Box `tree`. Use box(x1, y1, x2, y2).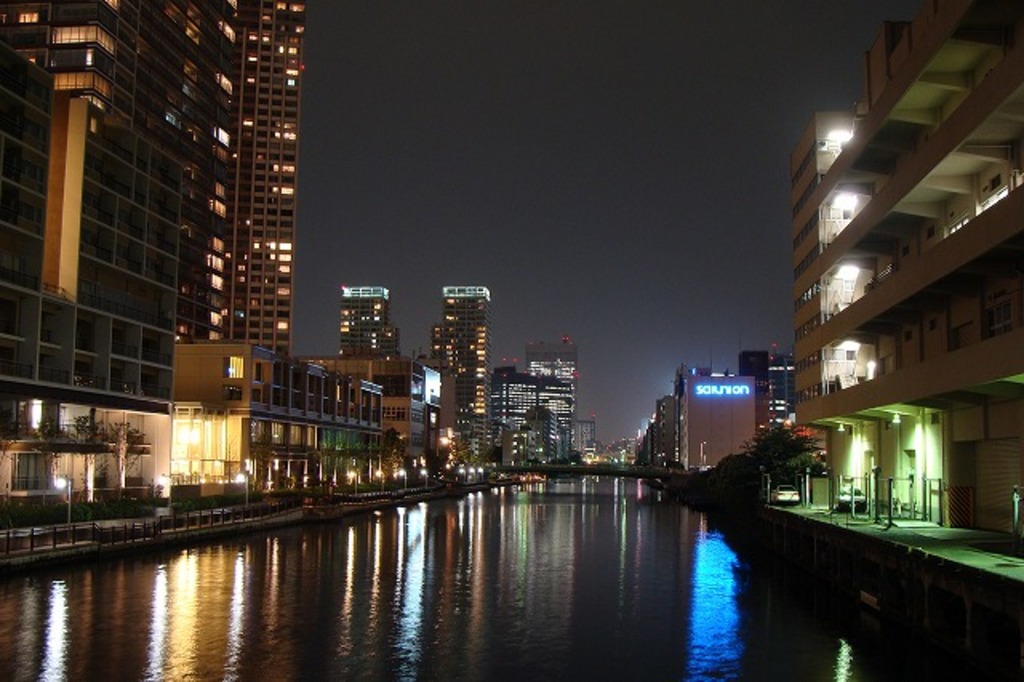
box(72, 415, 115, 493).
